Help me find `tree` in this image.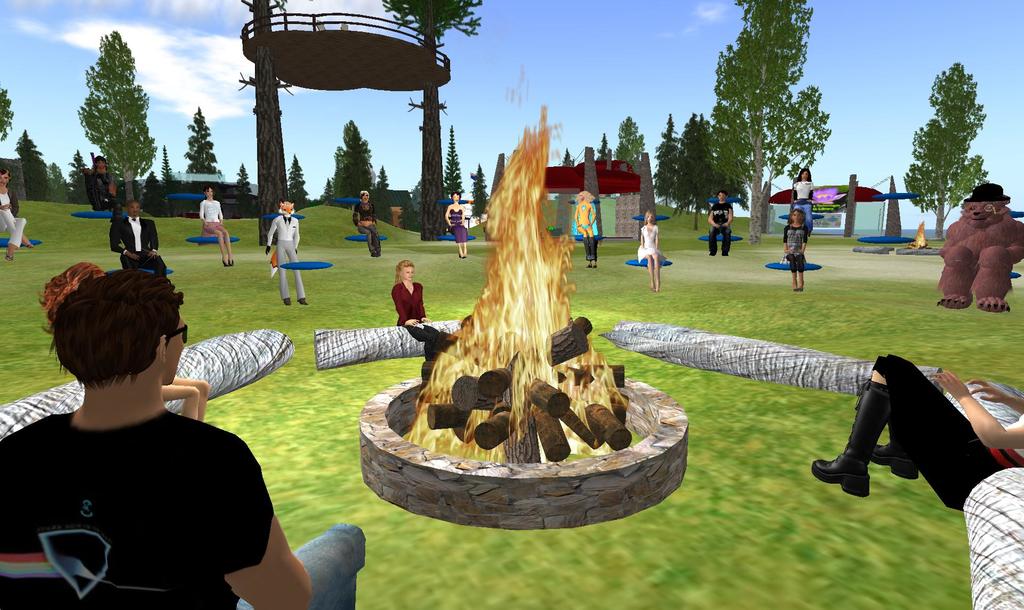
Found it: [x1=467, y1=159, x2=490, y2=220].
